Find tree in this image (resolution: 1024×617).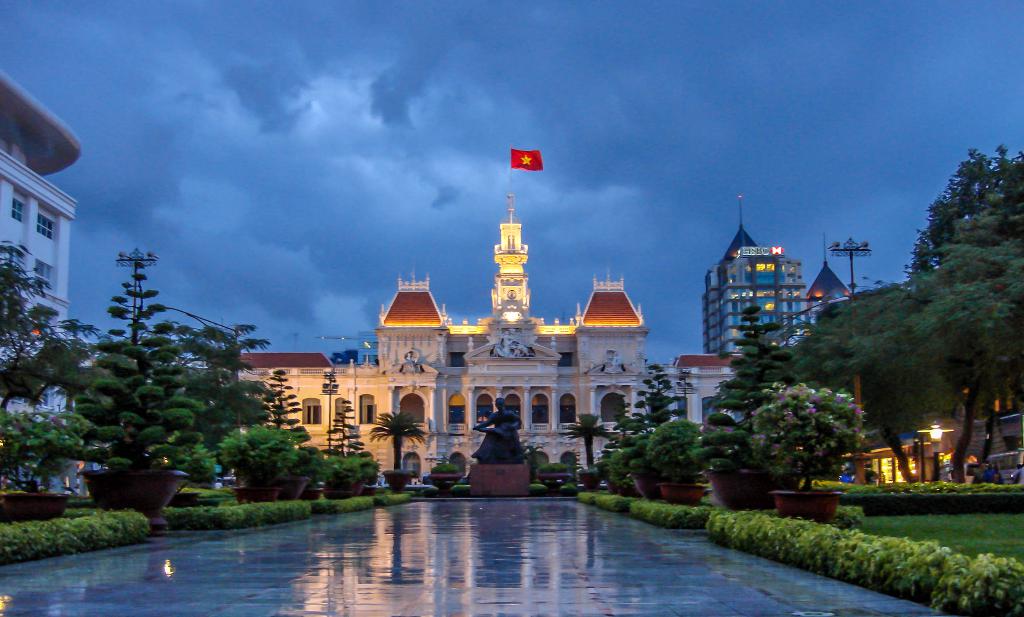
[x1=367, y1=409, x2=430, y2=476].
